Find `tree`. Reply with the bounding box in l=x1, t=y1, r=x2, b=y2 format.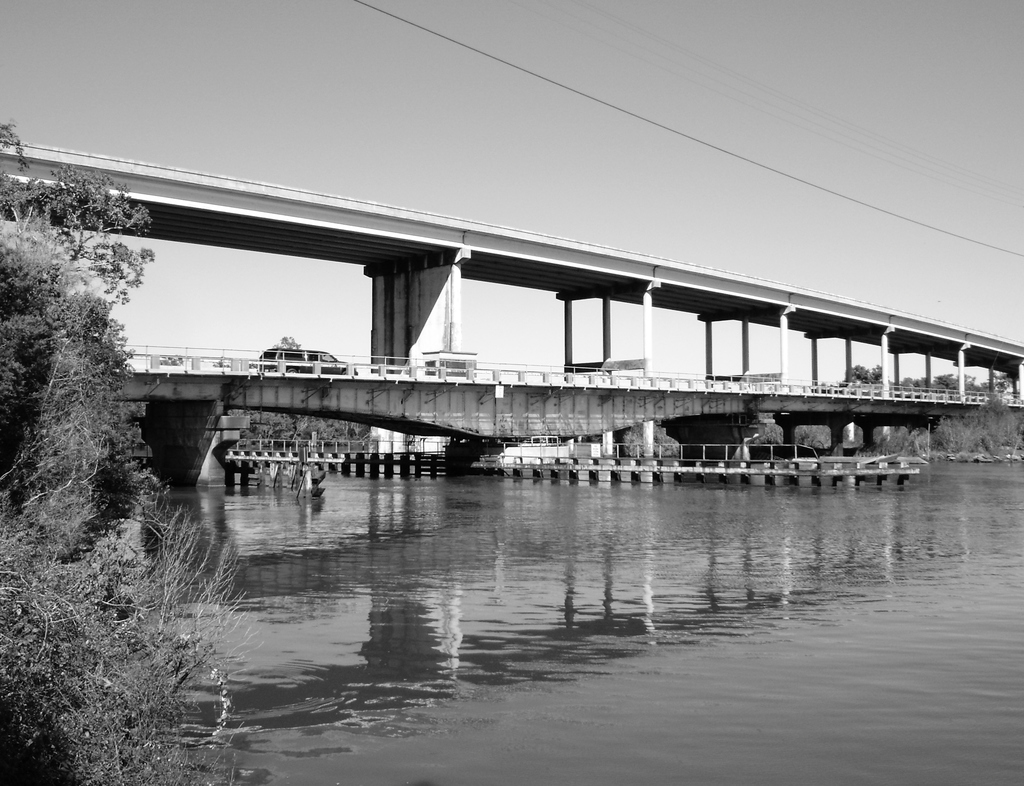
l=0, t=245, r=134, b=578.
